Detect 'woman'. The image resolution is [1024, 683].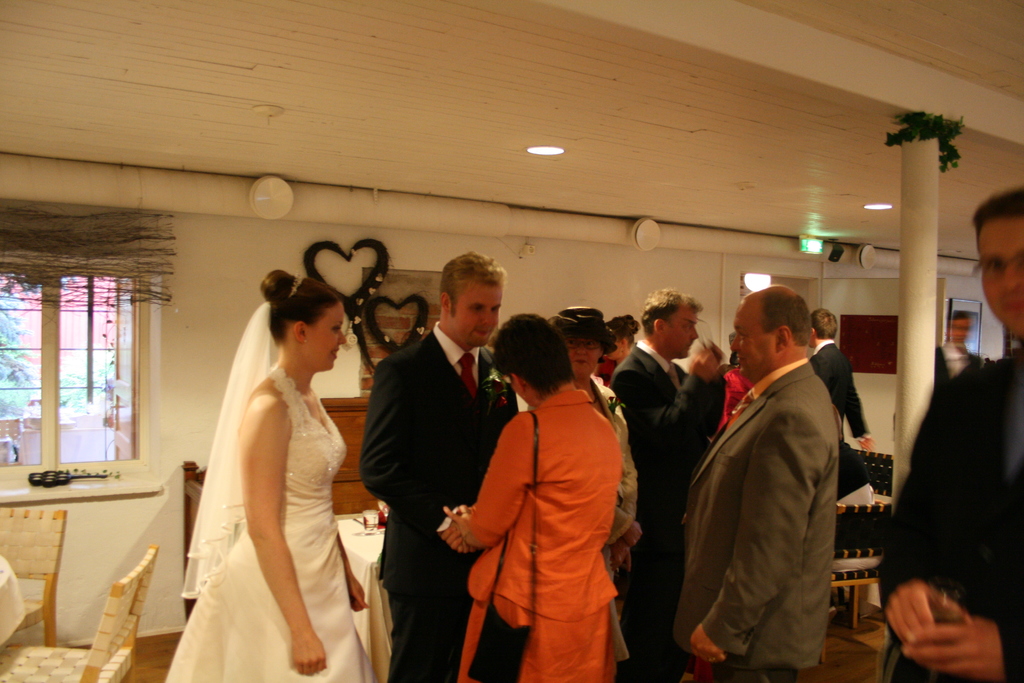
locate(525, 299, 641, 662).
